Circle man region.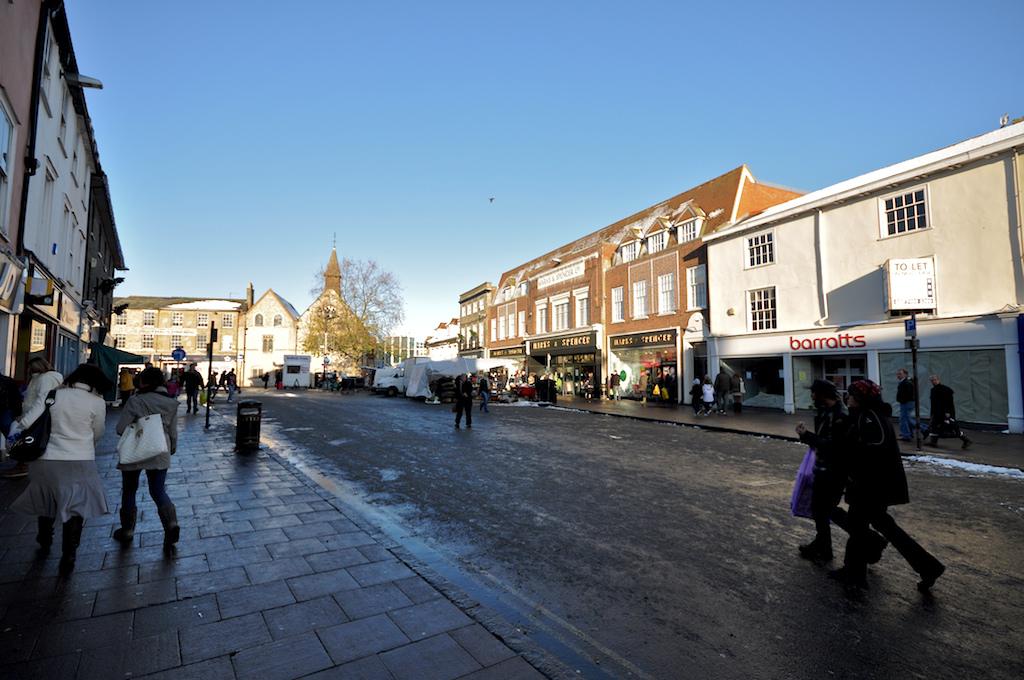
Region: <region>925, 372, 973, 452</region>.
